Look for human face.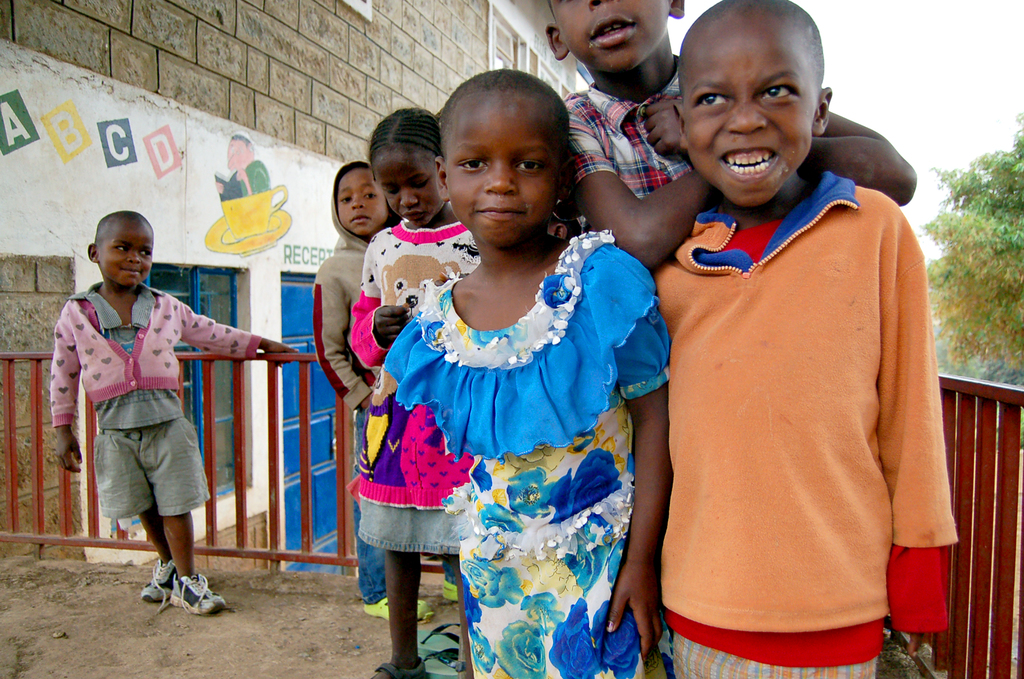
Found: [x1=683, y1=30, x2=805, y2=204].
